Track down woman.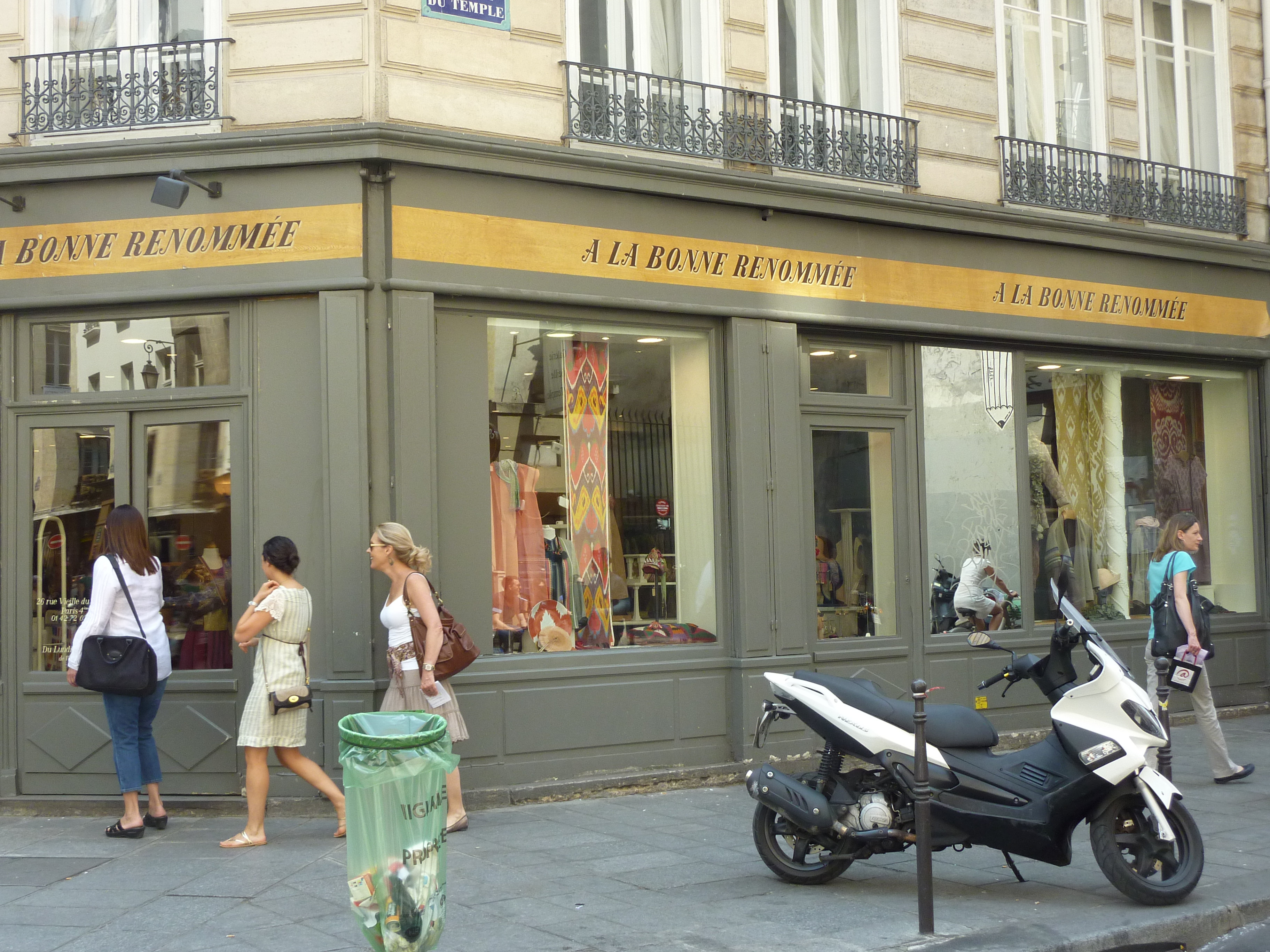
Tracked to 78:184:120:295.
